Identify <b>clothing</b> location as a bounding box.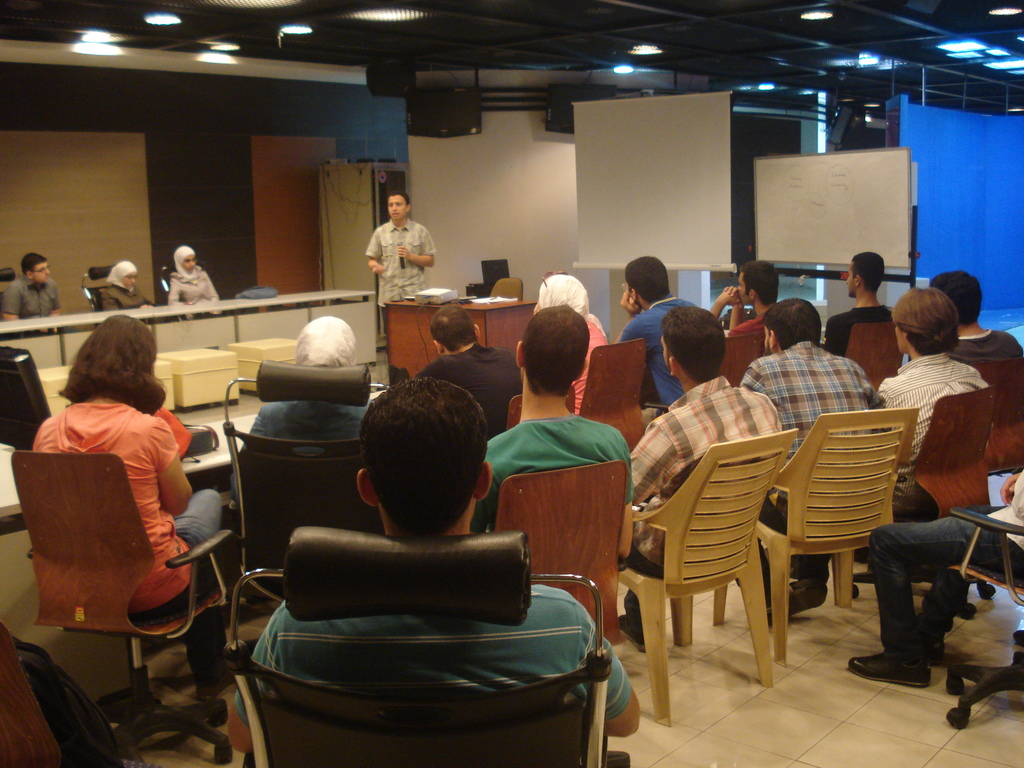
(252,601,623,699).
